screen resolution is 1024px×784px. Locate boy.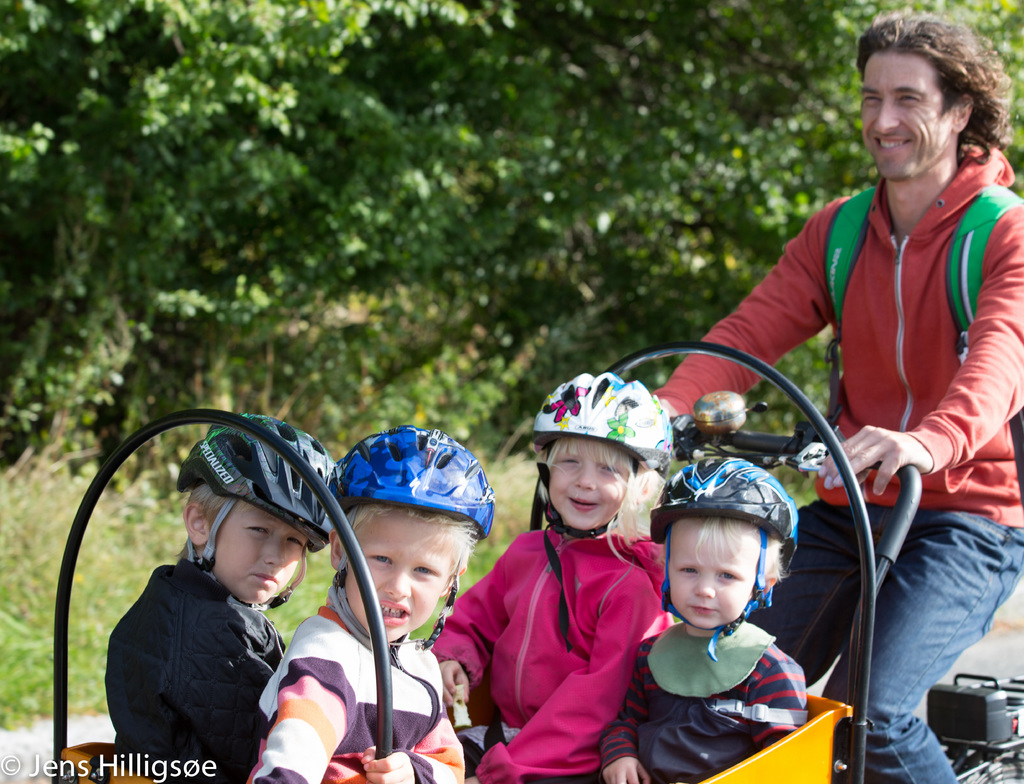
box=[598, 444, 829, 783].
